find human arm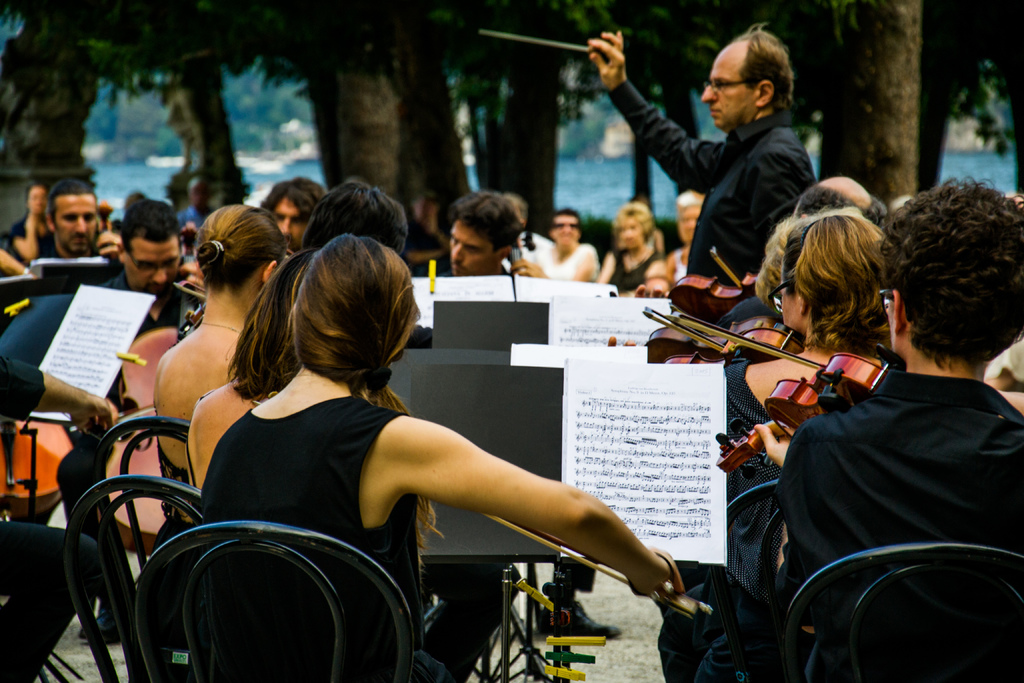
l=584, t=13, r=738, b=192
